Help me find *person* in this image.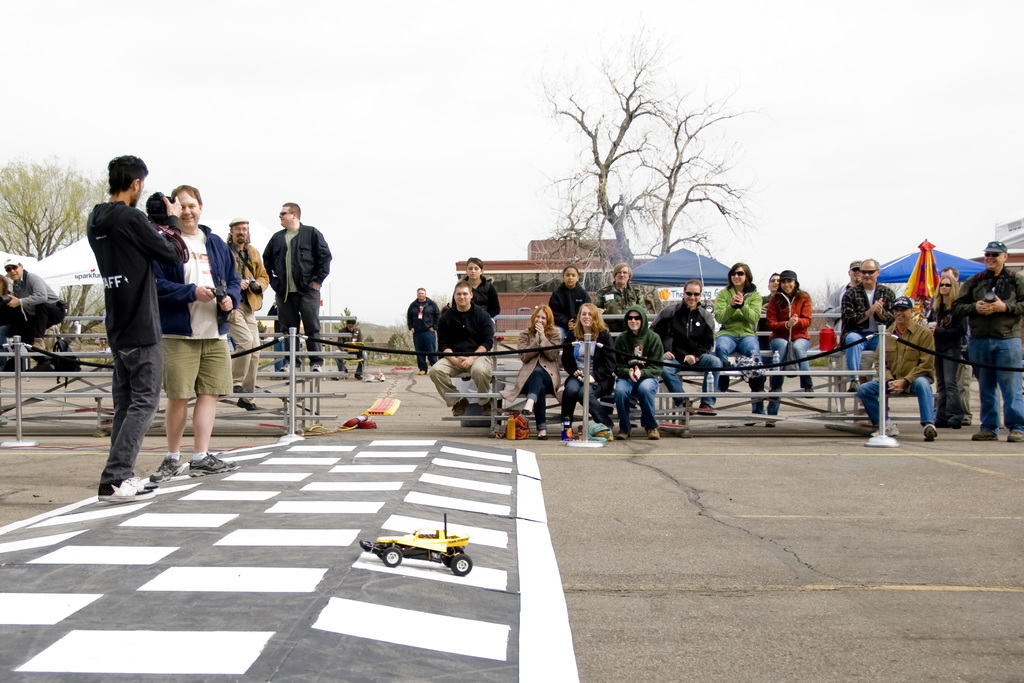
Found it: pyautogui.locateOnScreen(549, 264, 596, 348).
